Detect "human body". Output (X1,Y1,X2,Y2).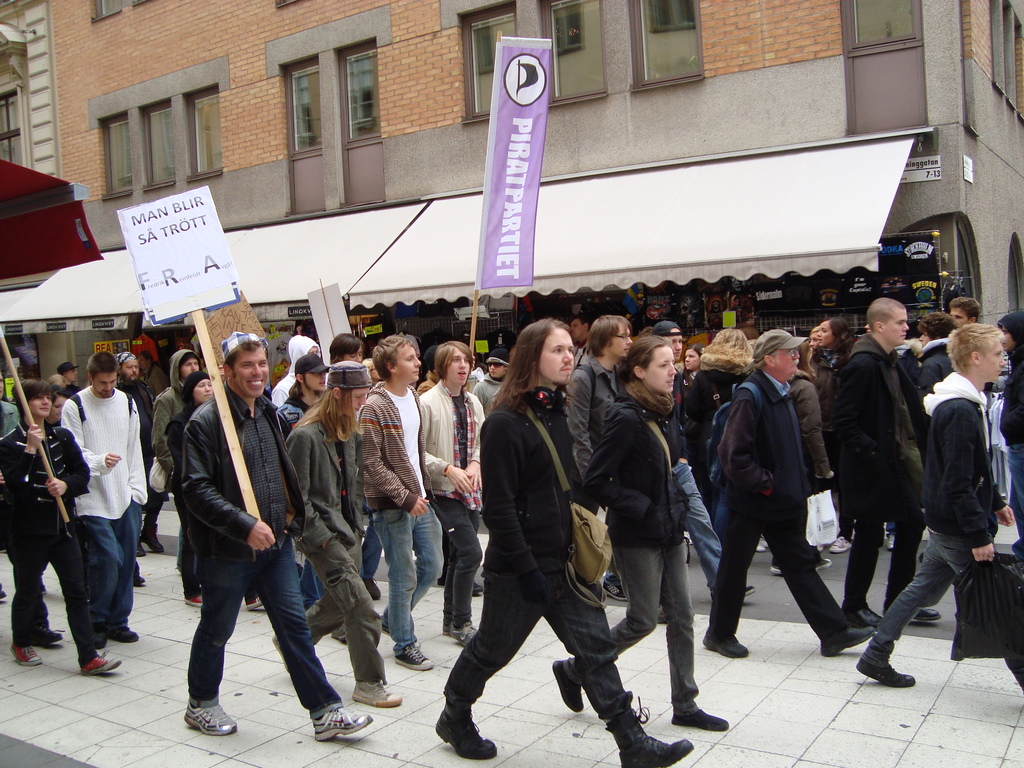
(55,387,149,641).
